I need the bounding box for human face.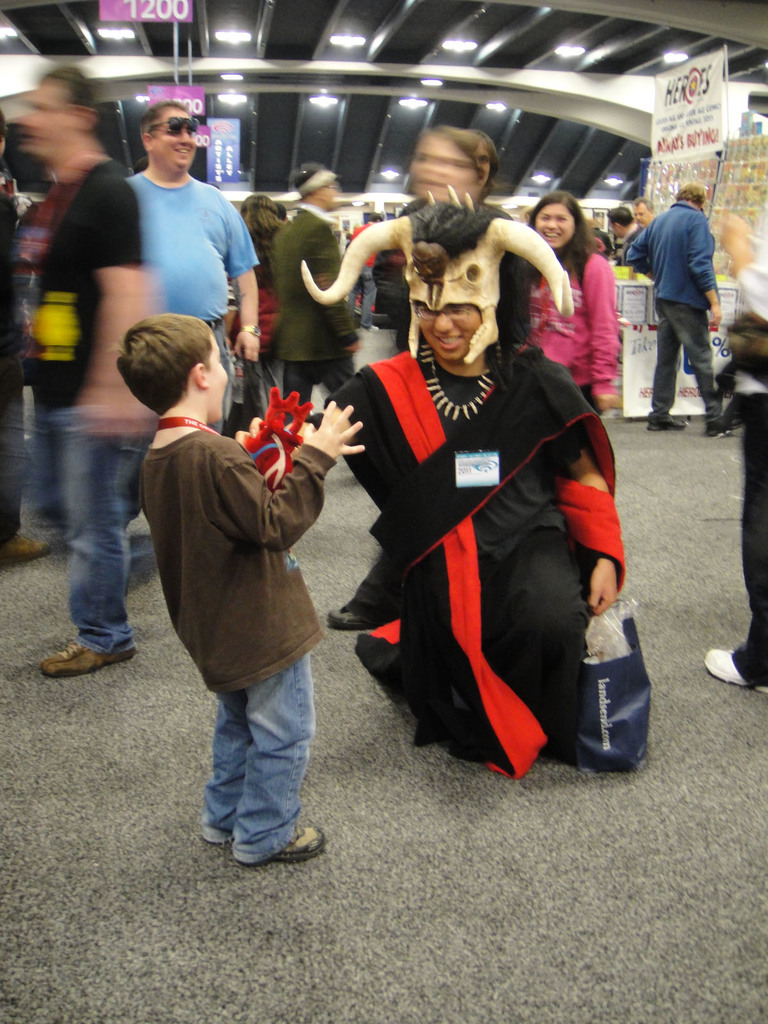
Here it is: x1=156 y1=104 x2=203 y2=173.
